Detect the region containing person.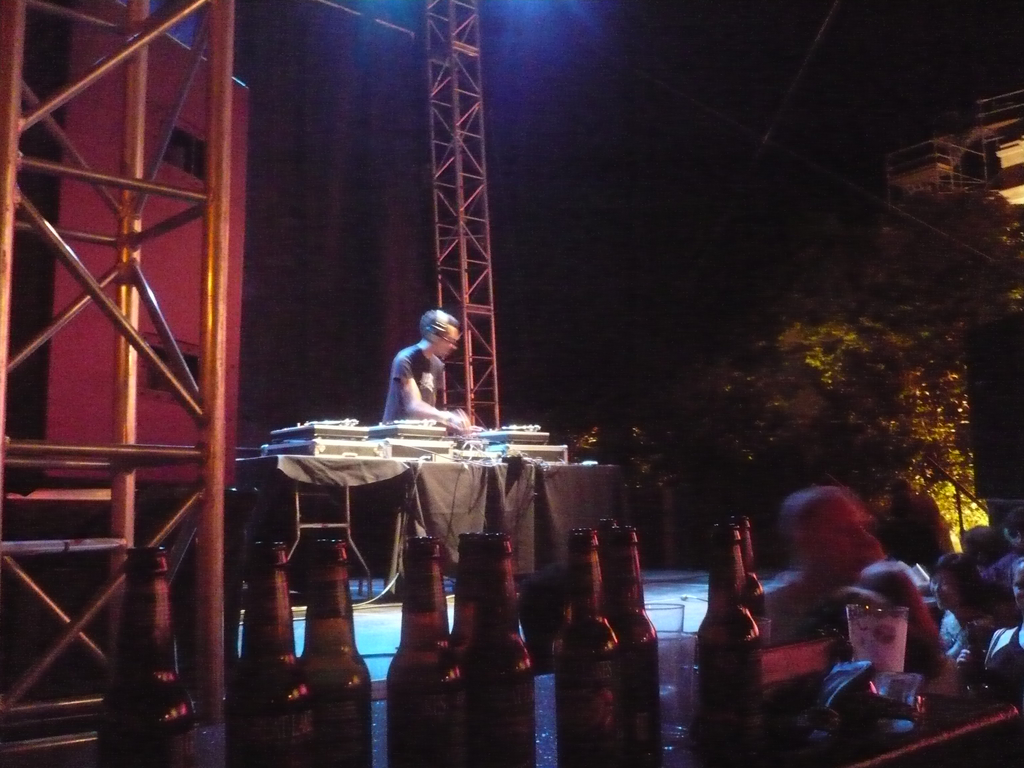
locate(820, 563, 957, 701).
